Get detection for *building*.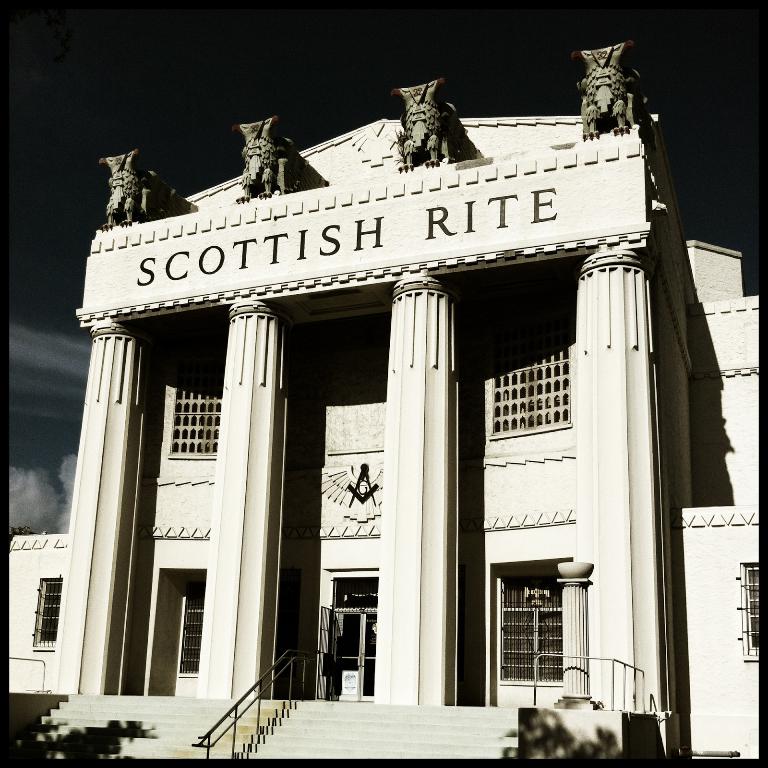
Detection: detection(0, 36, 767, 746).
